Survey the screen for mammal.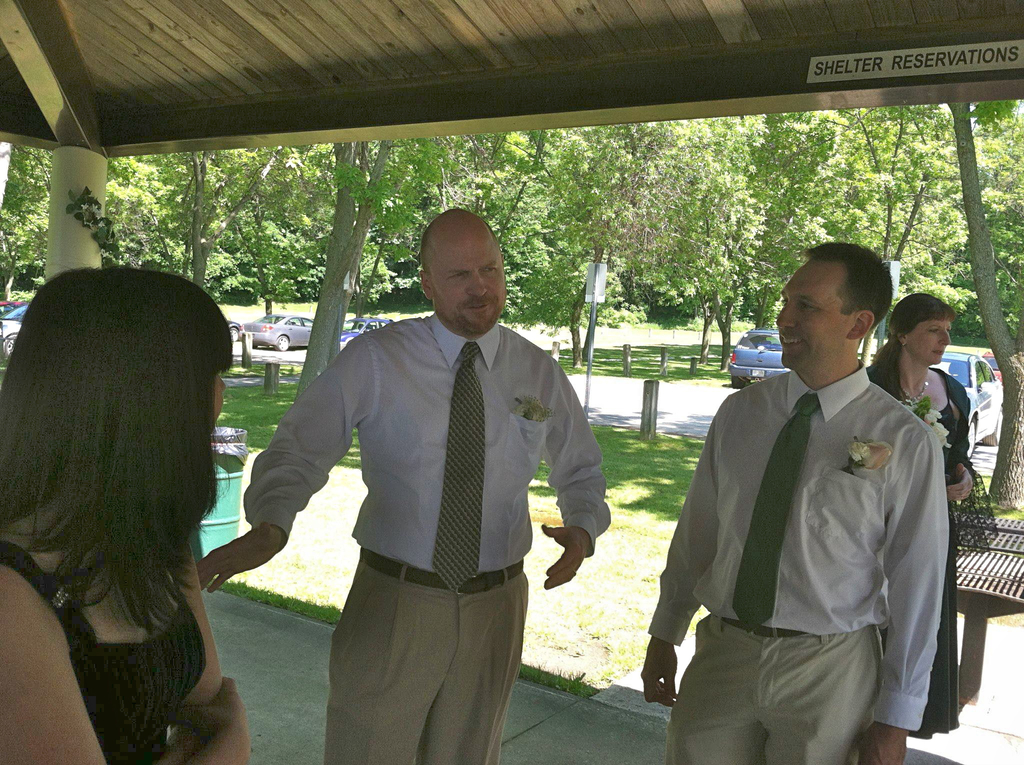
Survey found: (0,265,263,764).
